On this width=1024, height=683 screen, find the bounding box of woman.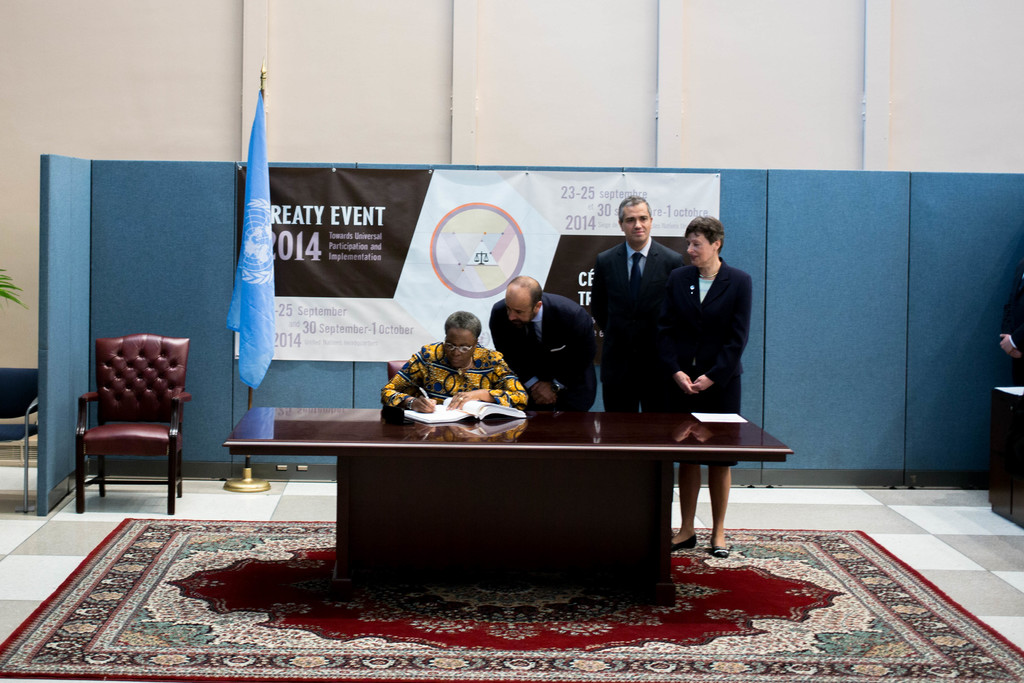
Bounding box: [660,213,755,554].
